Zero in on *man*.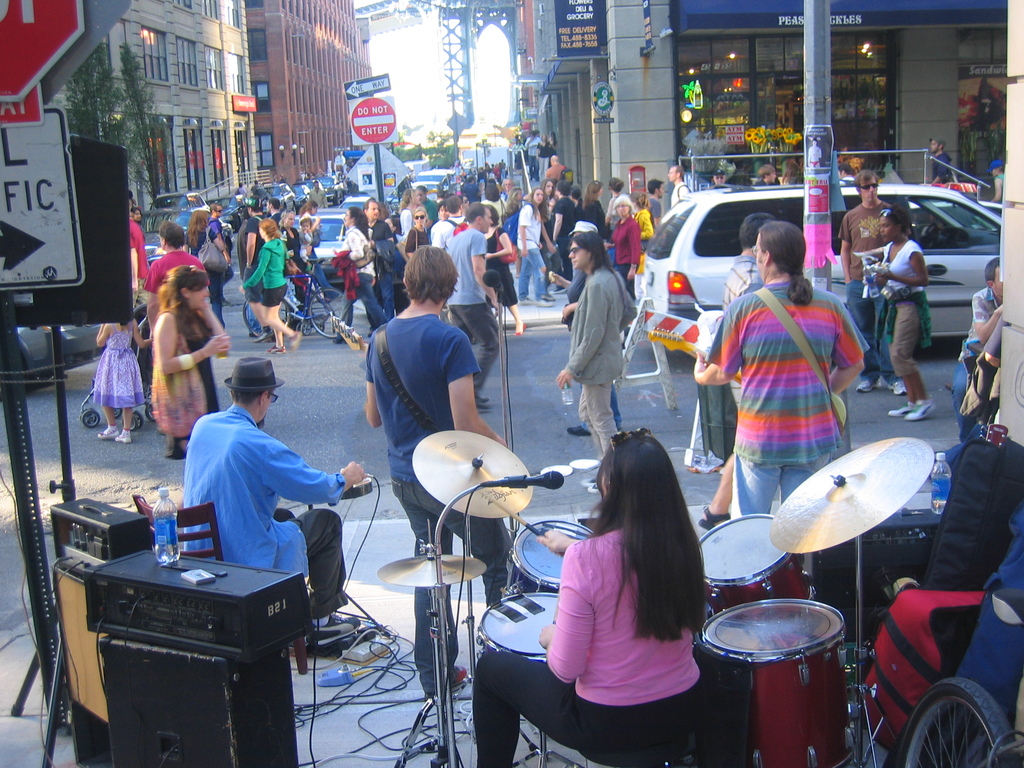
Zeroed in: {"left": 645, "top": 178, "right": 664, "bottom": 226}.
